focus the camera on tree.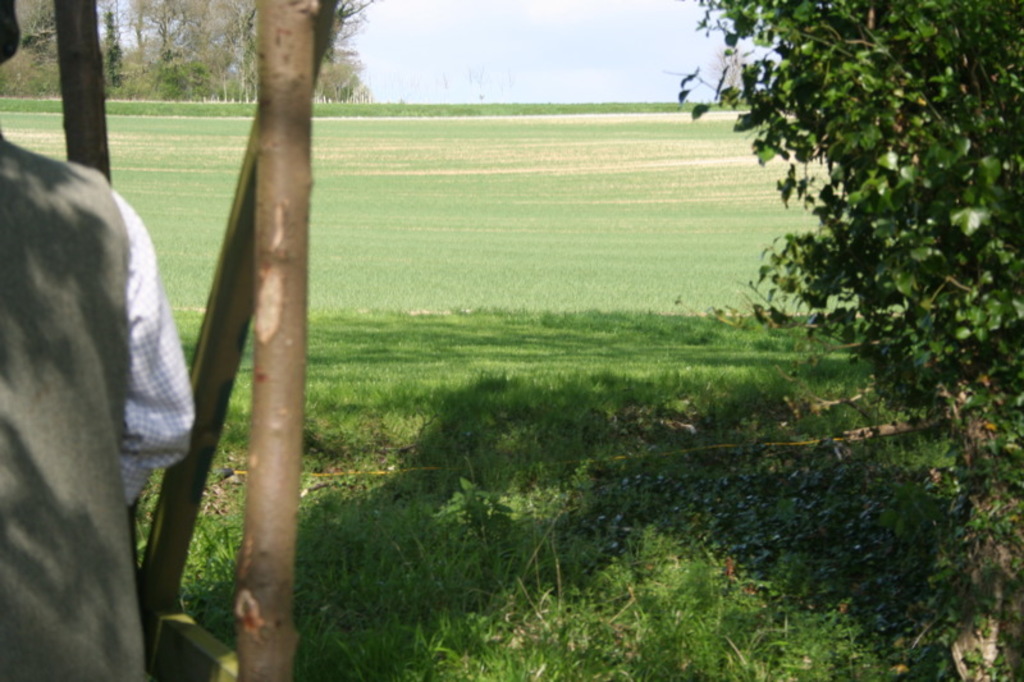
Focus region: l=722, t=14, r=1001, b=517.
